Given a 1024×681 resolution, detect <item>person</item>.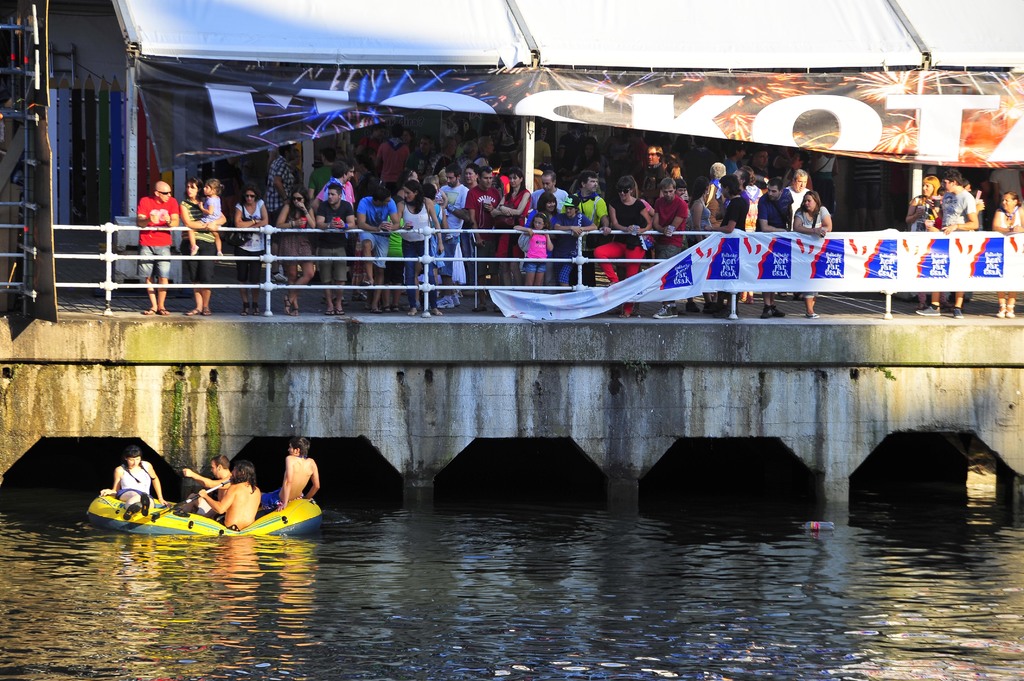
x1=394 y1=177 x2=449 y2=311.
